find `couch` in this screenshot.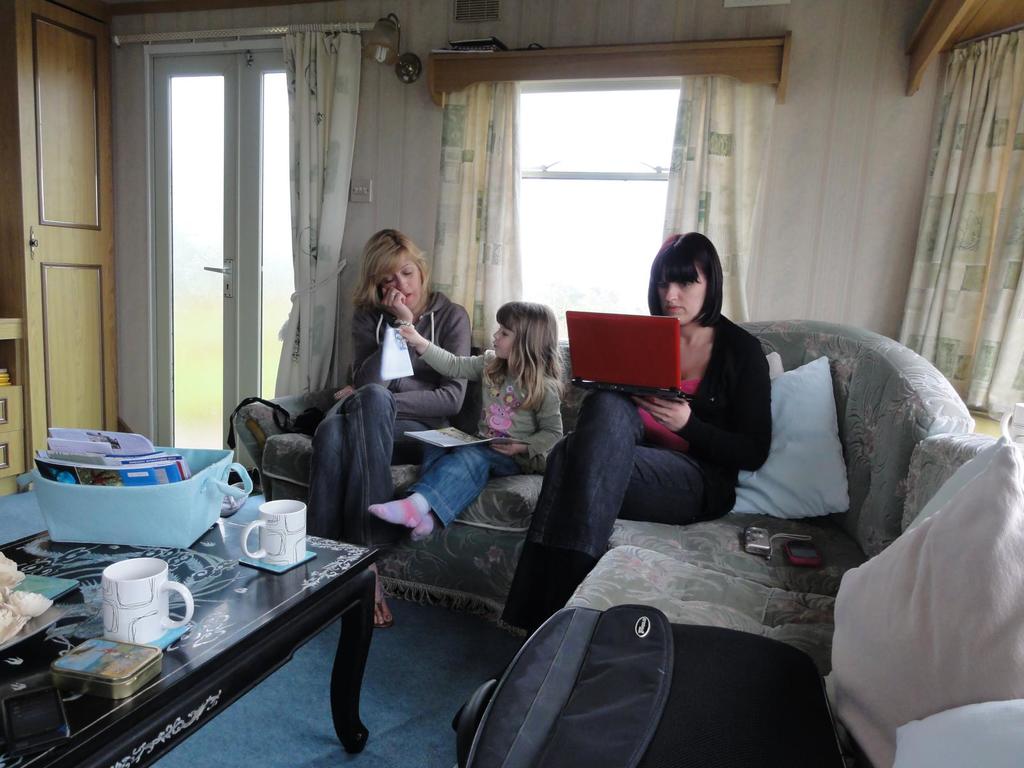
The bounding box for `couch` is bbox(225, 317, 996, 671).
